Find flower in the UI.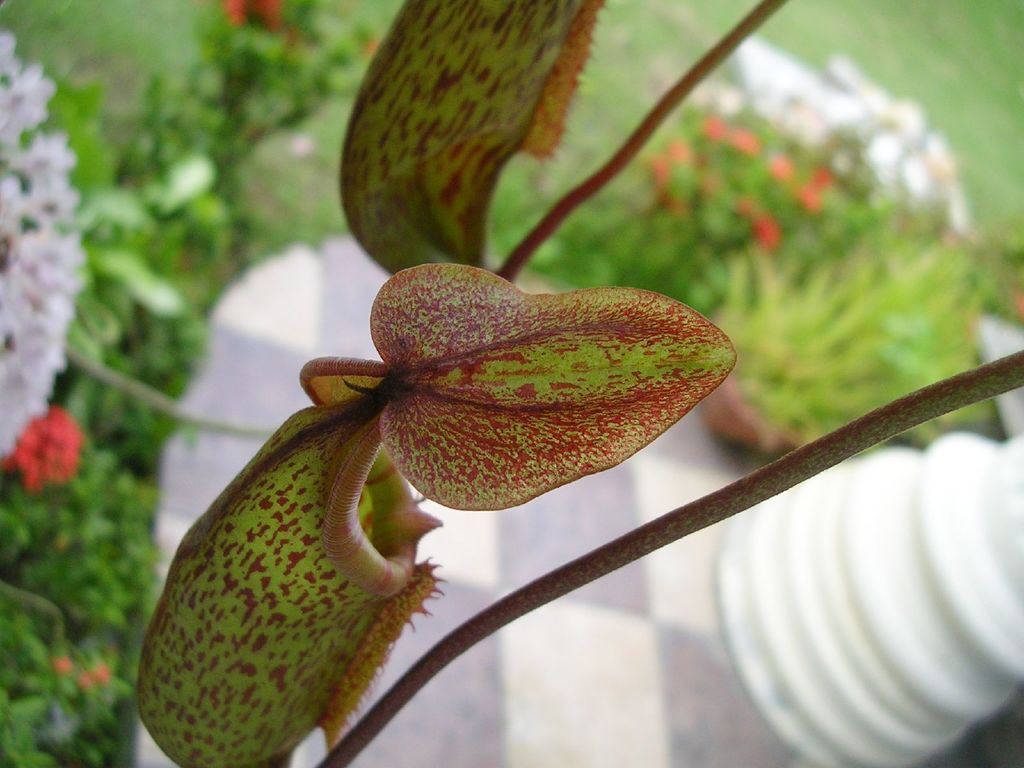
UI element at locate(744, 195, 754, 211).
